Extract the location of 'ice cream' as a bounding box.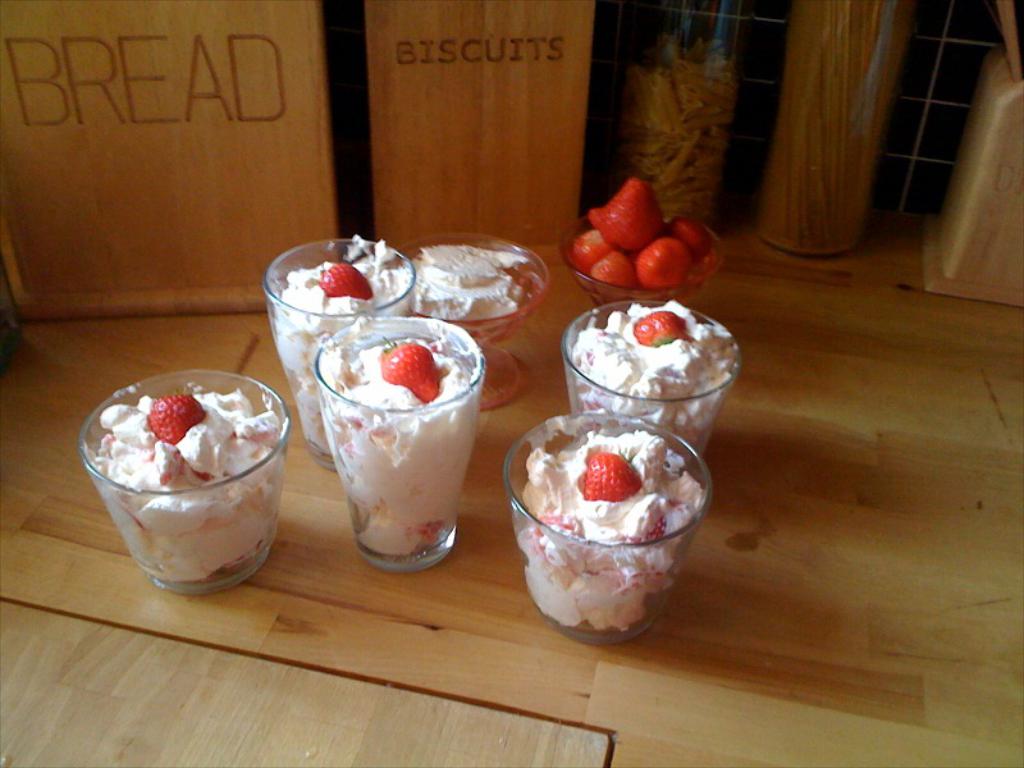
l=503, t=406, r=713, b=637.
